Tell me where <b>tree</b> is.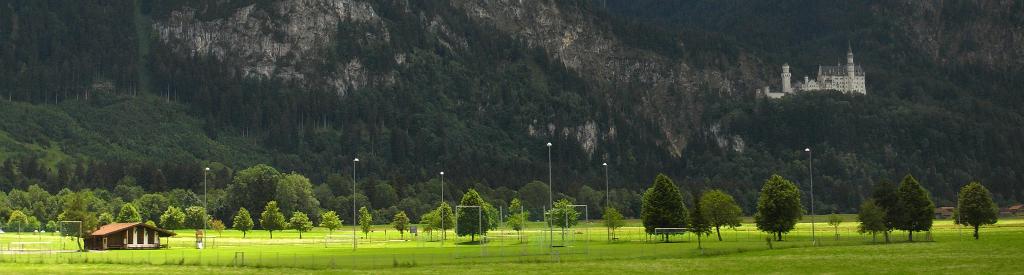
<b>tree</b> is at <region>762, 158, 822, 246</region>.
